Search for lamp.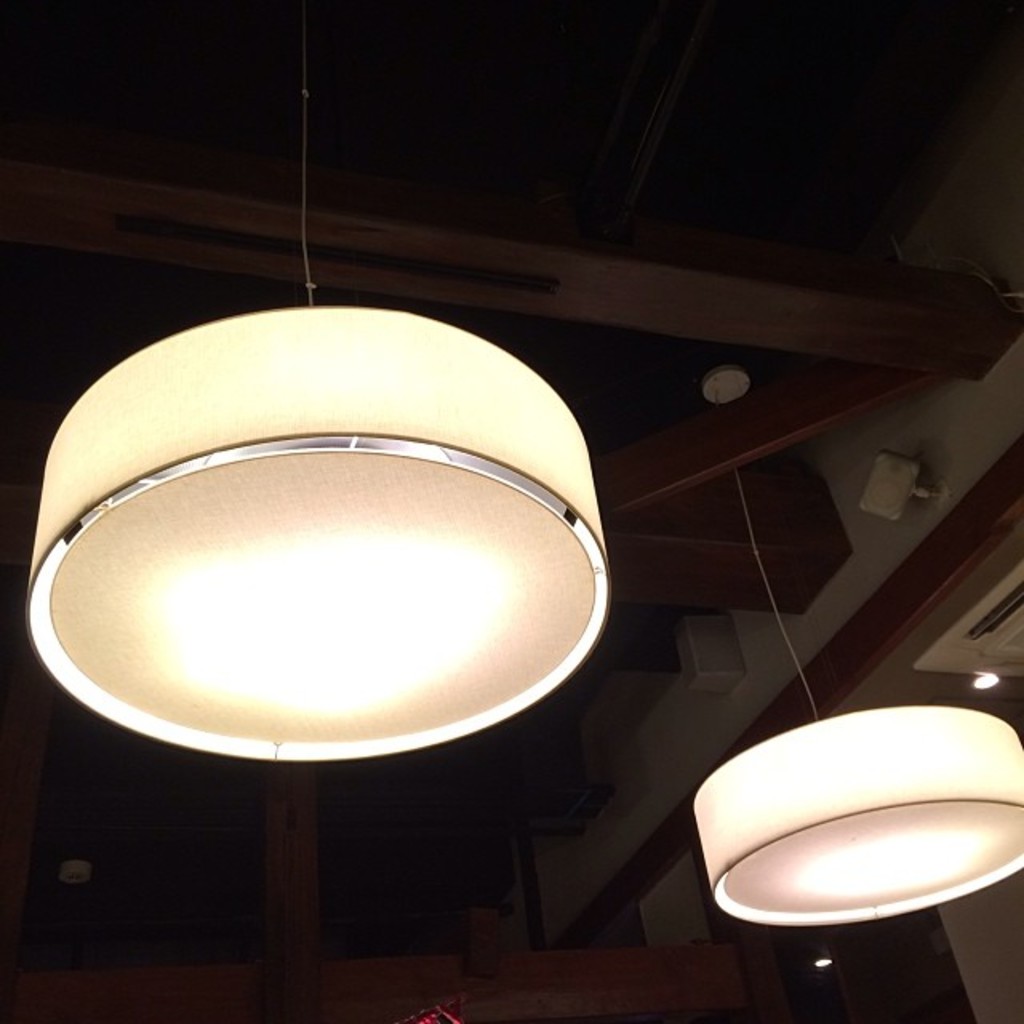
Found at detection(691, 350, 1022, 928).
